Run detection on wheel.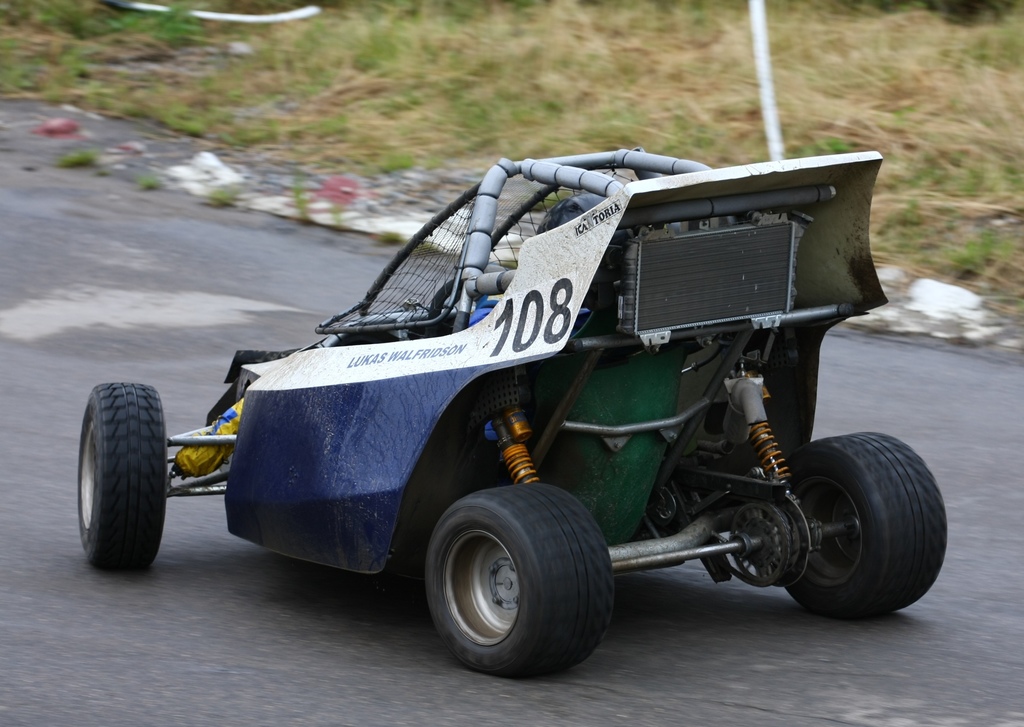
Result: 780 432 948 617.
